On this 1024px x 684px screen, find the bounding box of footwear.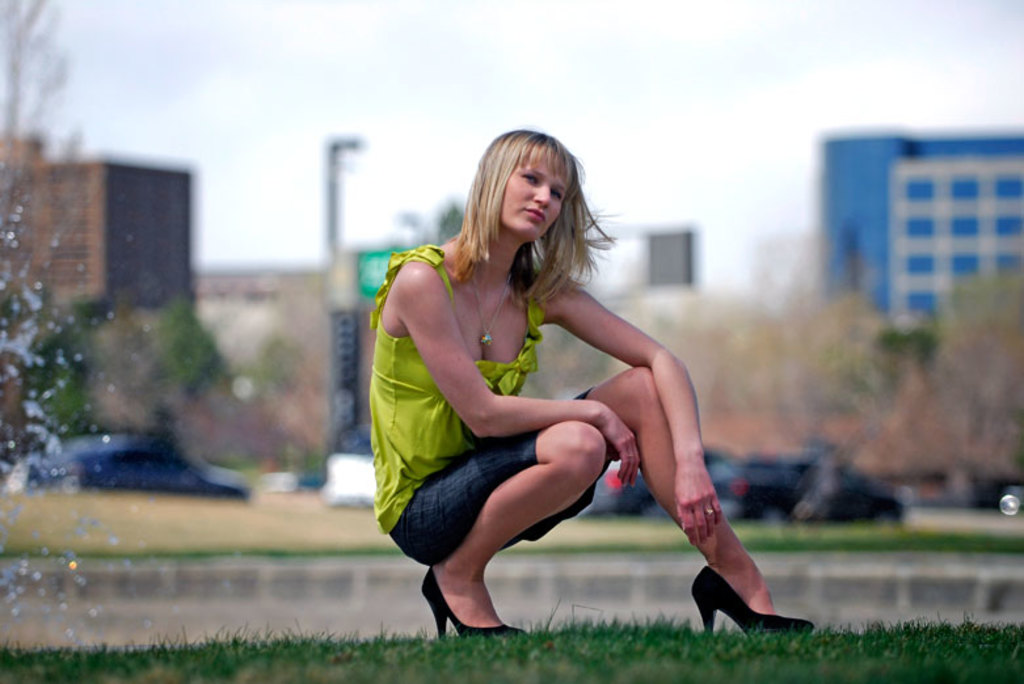
Bounding box: [left=695, top=562, right=787, bottom=638].
